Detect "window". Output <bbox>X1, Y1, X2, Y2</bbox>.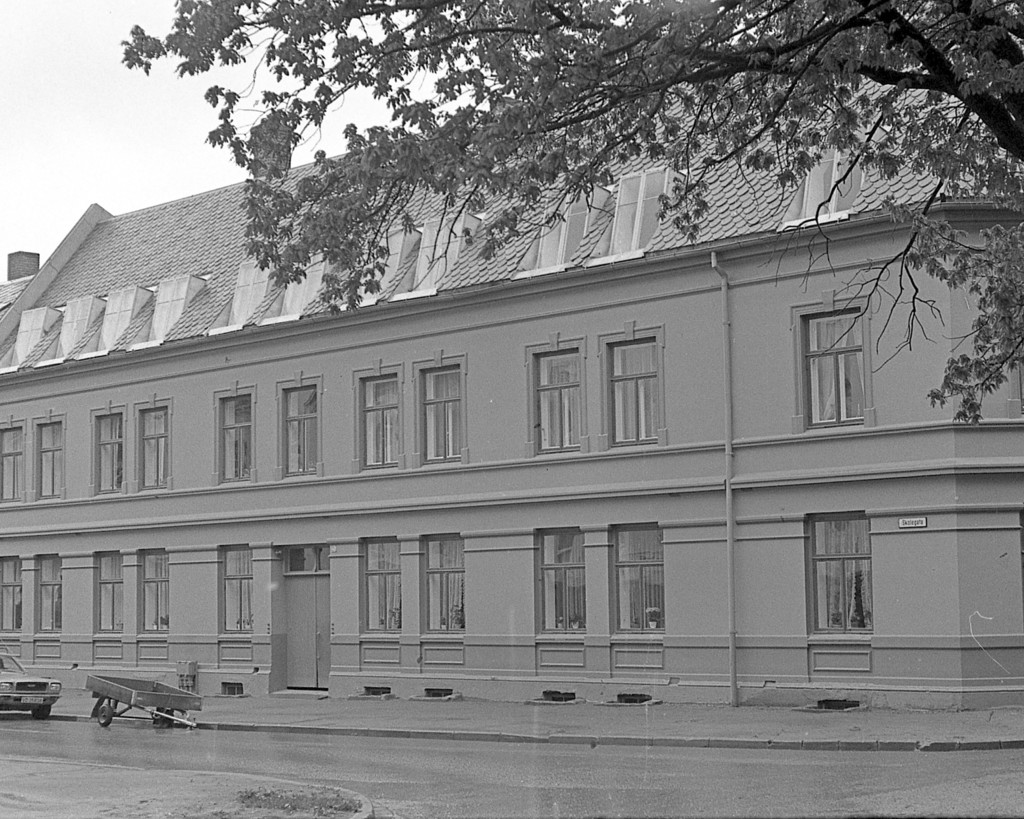
<bbox>806, 517, 868, 631</bbox>.
